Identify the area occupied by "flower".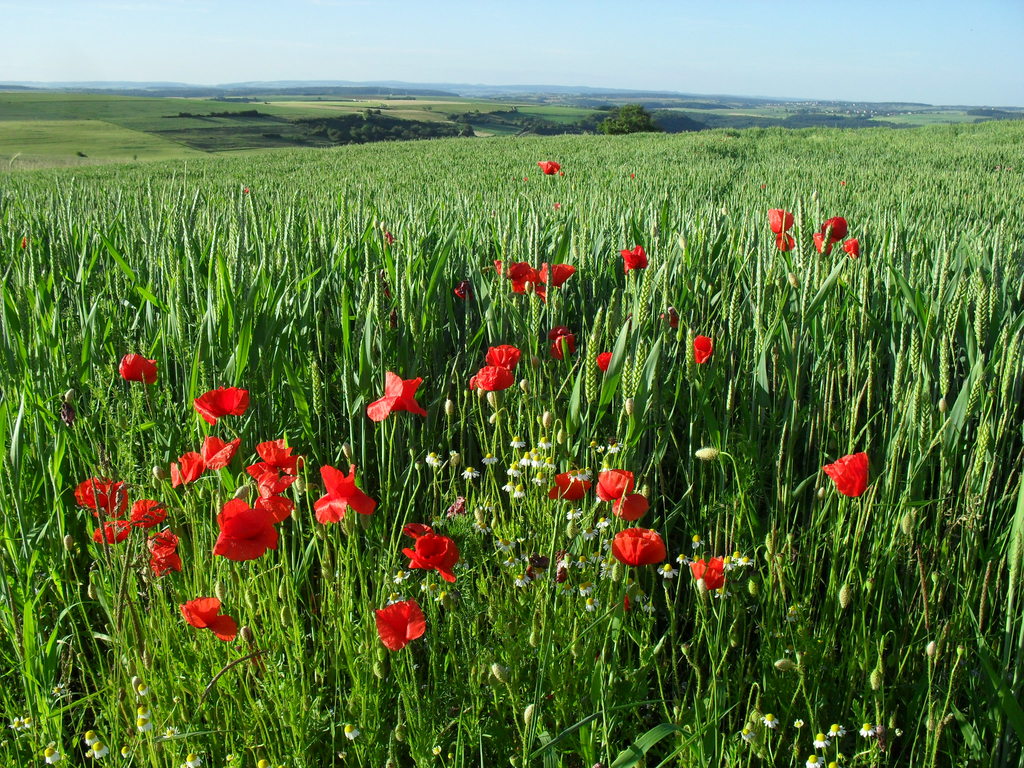
Area: select_region(761, 183, 769, 191).
